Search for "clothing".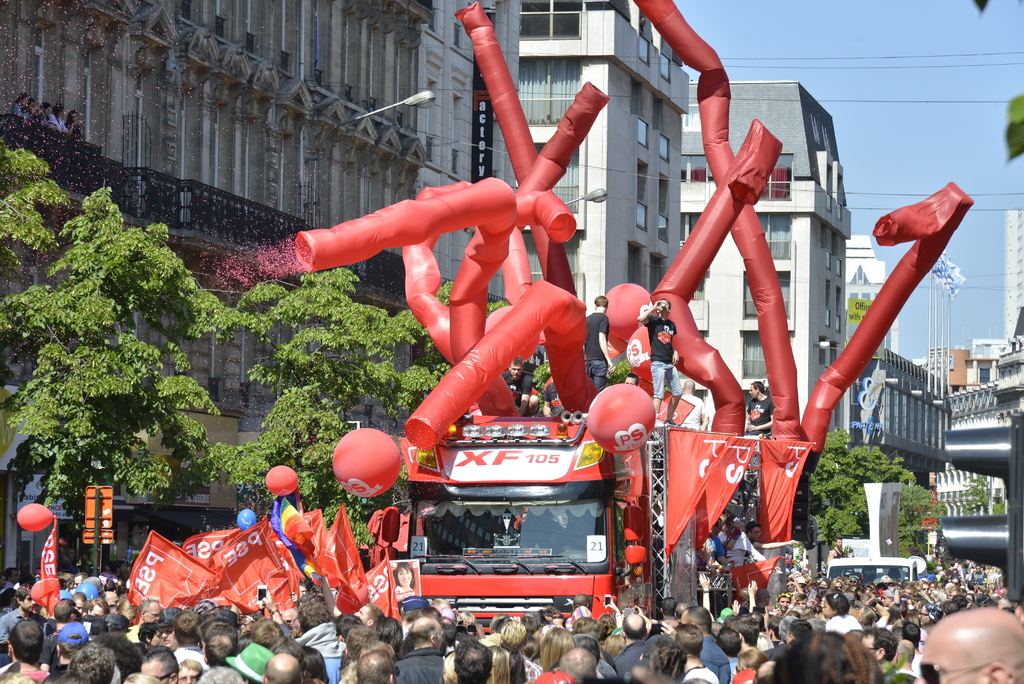
Found at [x1=619, y1=635, x2=644, y2=676].
